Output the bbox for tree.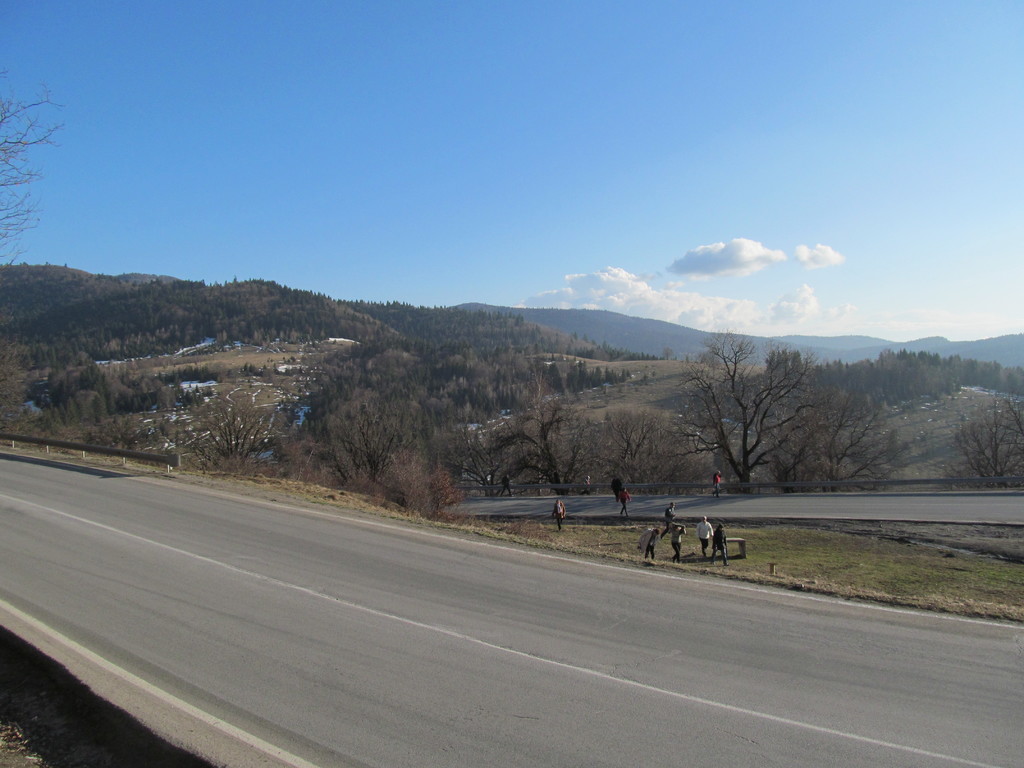
Rect(679, 319, 822, 495).
